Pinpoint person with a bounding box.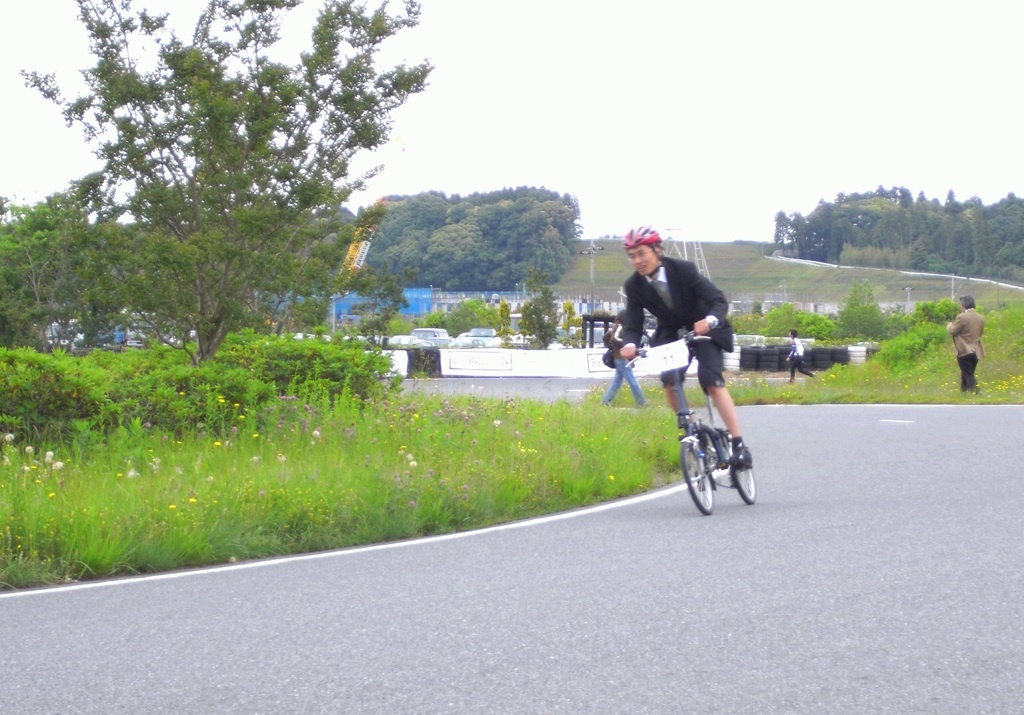
600:311:651:408.
